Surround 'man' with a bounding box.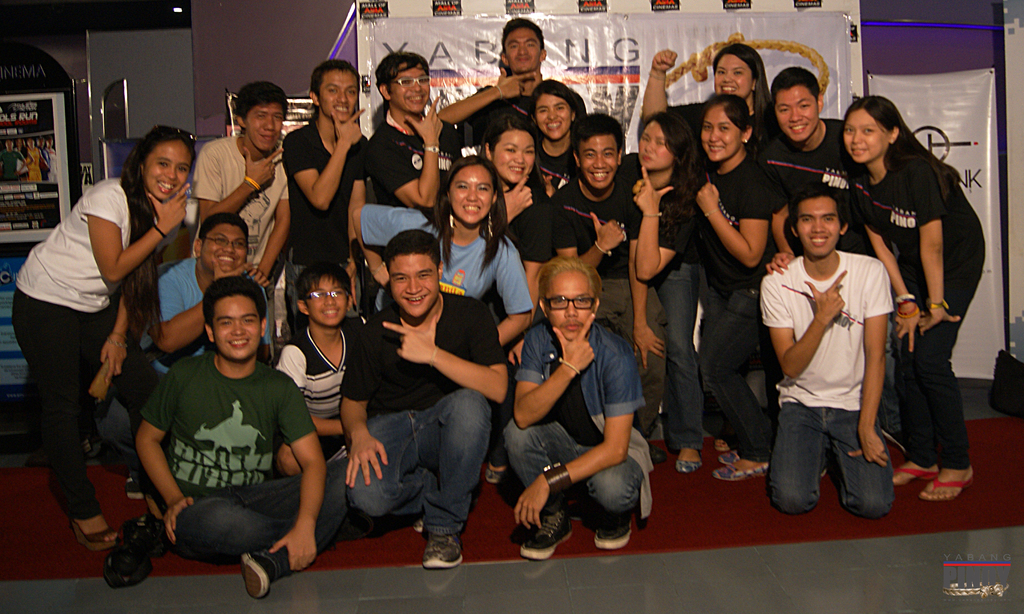
124/211/266/410.
